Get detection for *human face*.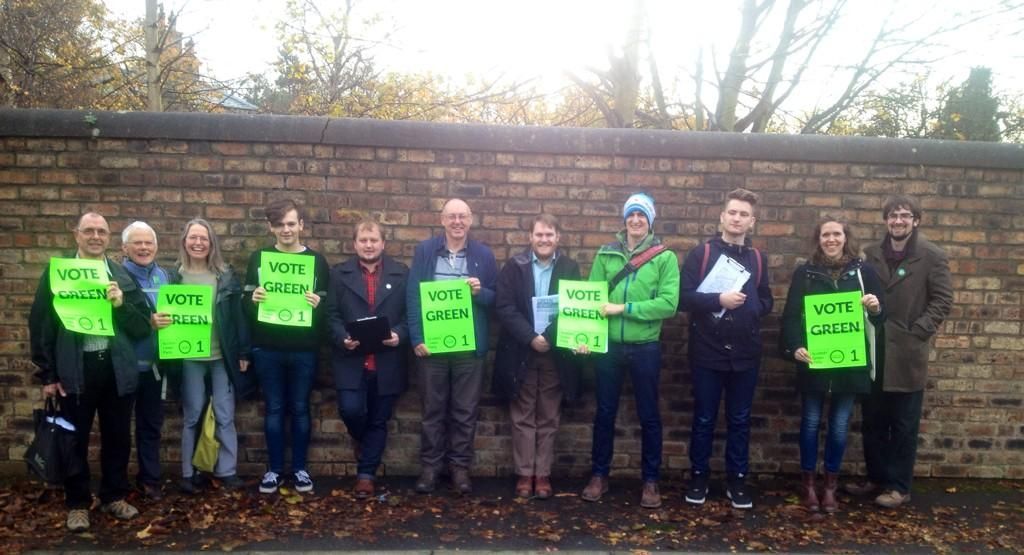
Detection: crop(446, 206, 469, 240).
